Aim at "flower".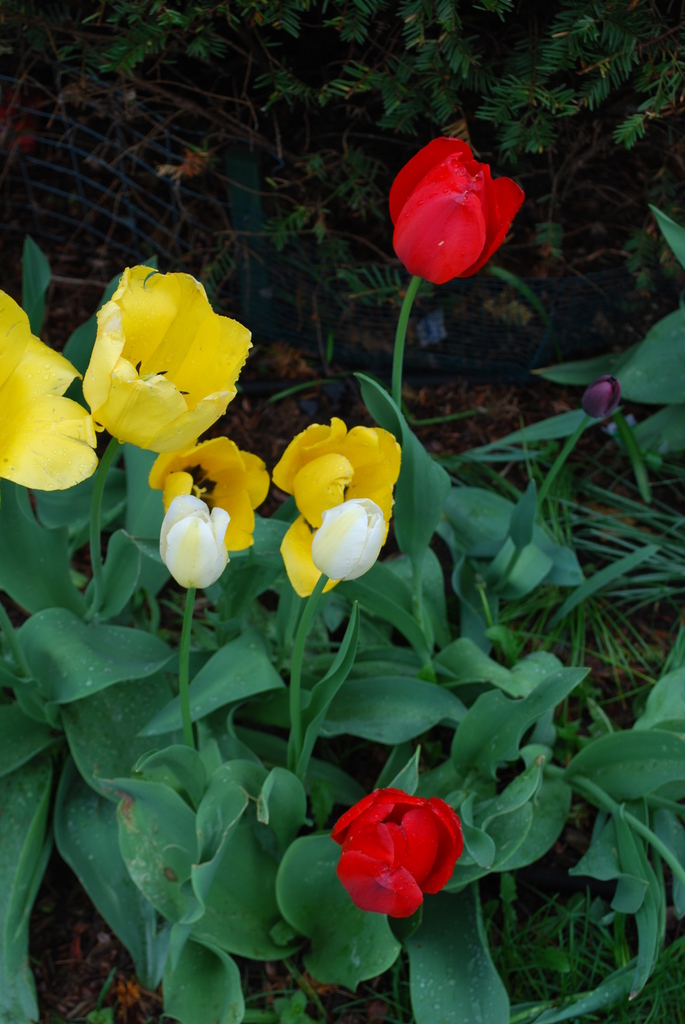
Aimed at 388:131:524:285.
